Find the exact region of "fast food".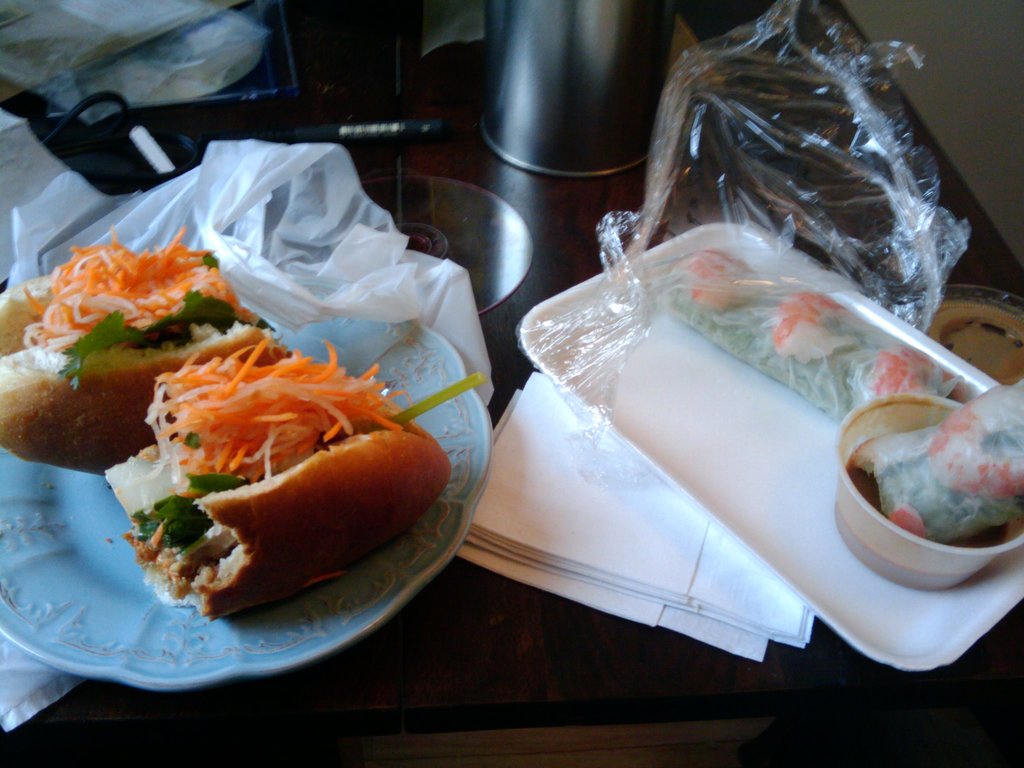
Exact region: bbox(663, 244, 986, 415).
